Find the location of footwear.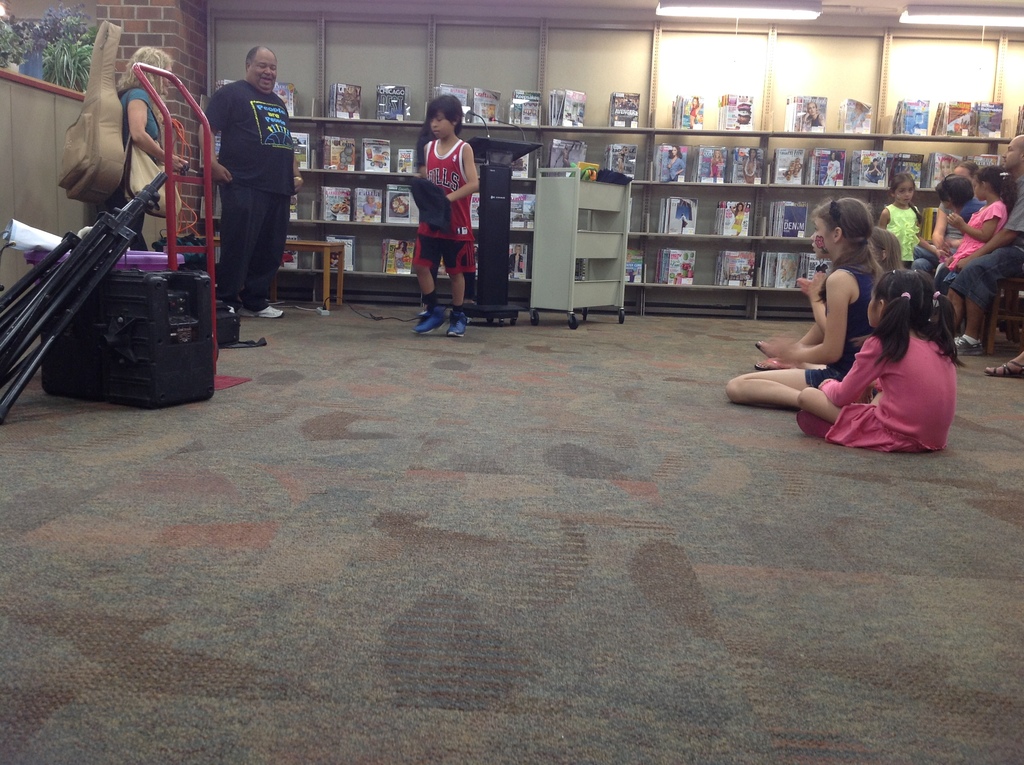
Location: [left=982, top=360, right=1023, bottom=377].
